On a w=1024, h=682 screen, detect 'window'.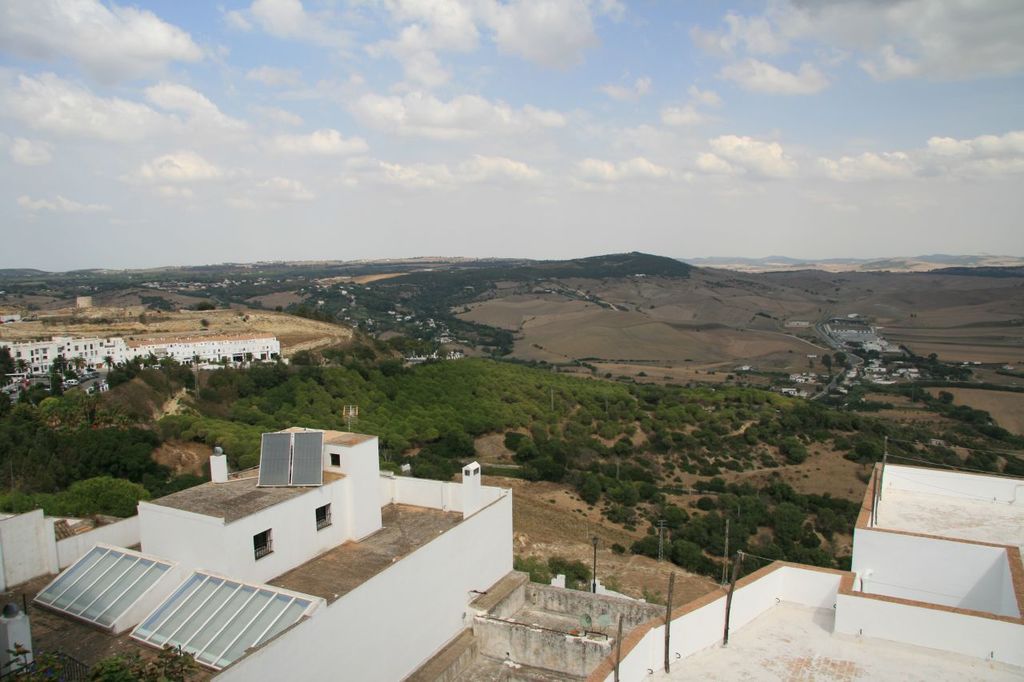
(331, 457, 343, 465).
